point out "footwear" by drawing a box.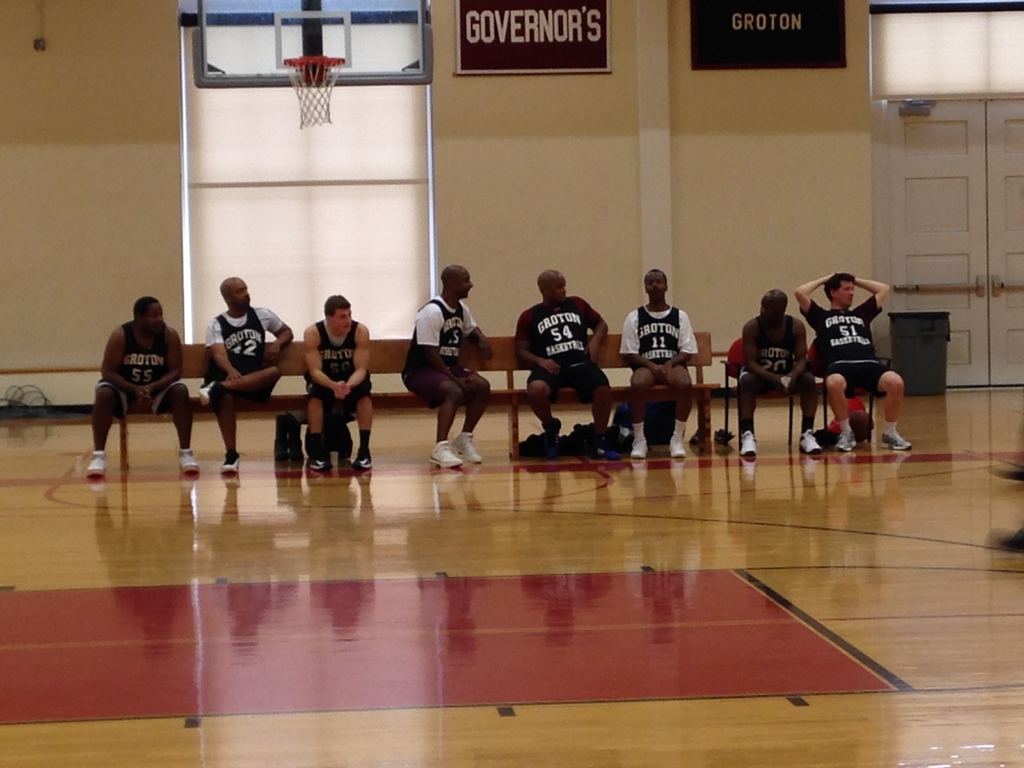
<bbox>90, 450, 107, 472</bbox>.
